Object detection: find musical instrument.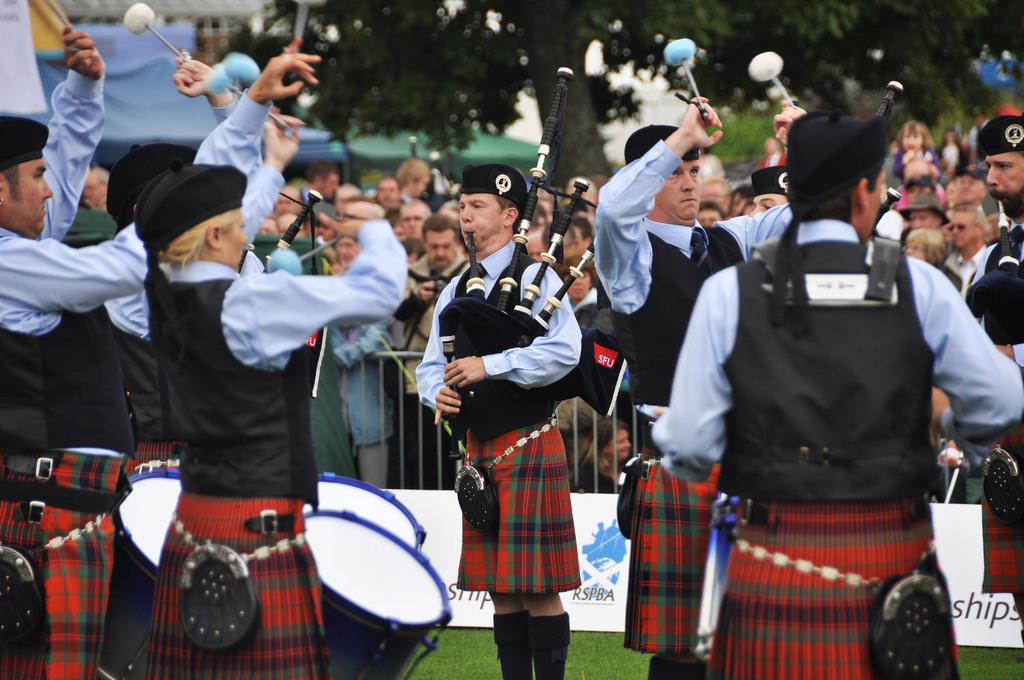
90, 455, 187, 679.
